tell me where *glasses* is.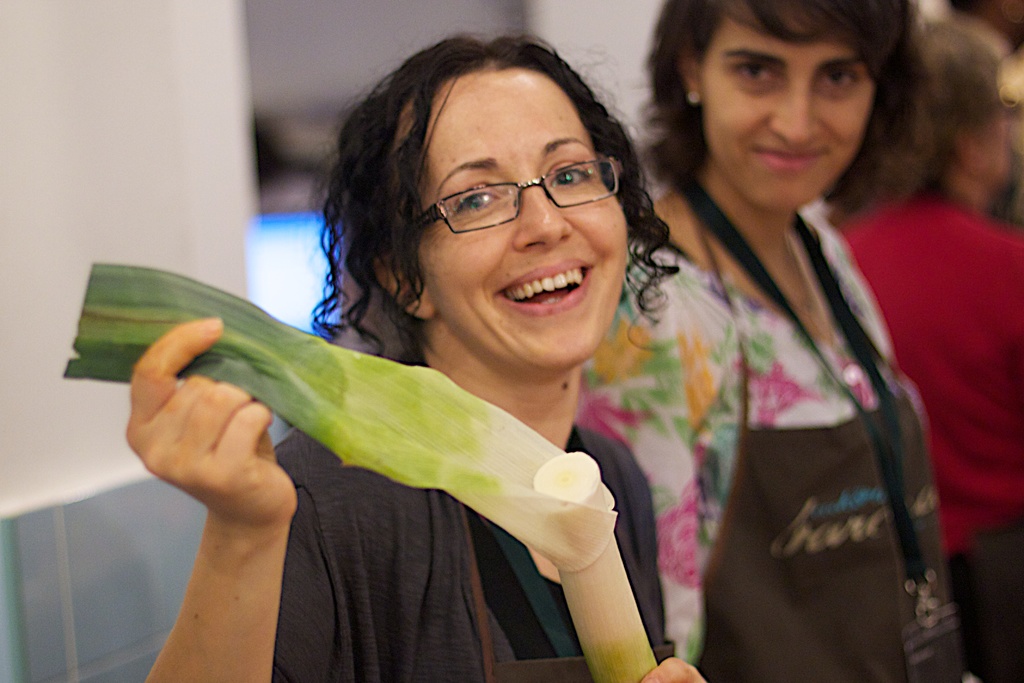
*glasses* is at BBox(396, 148, 639, 233).
